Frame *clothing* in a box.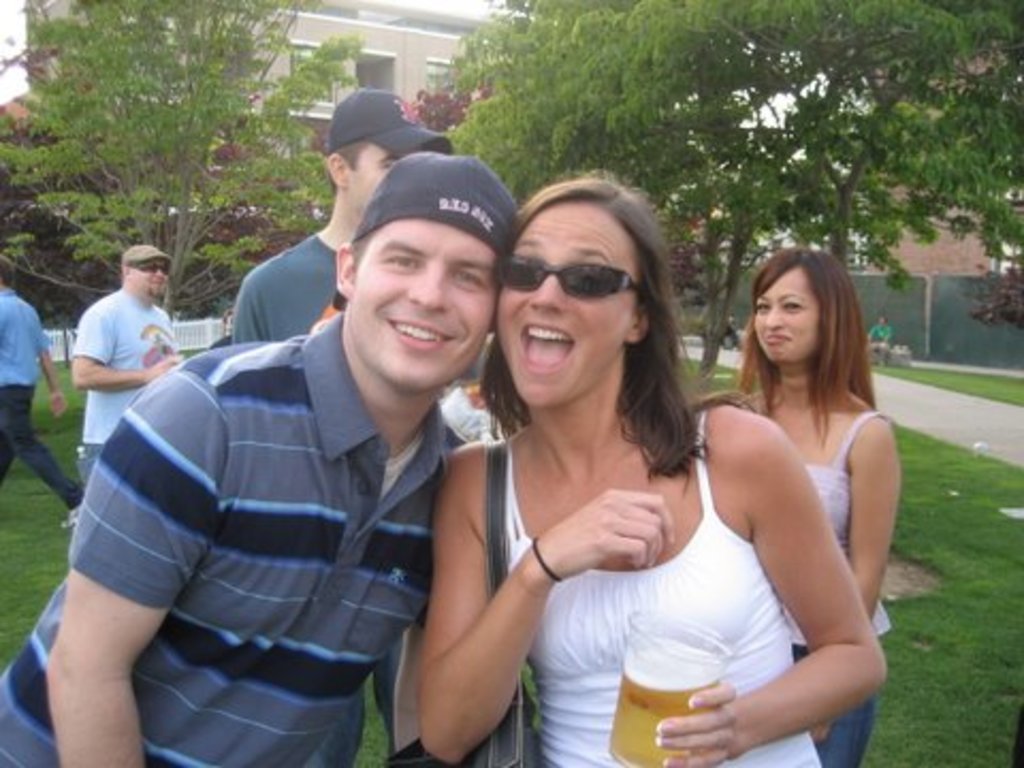
{"left": 47, "top": 269, "right": 474, "bottom": 762}.
